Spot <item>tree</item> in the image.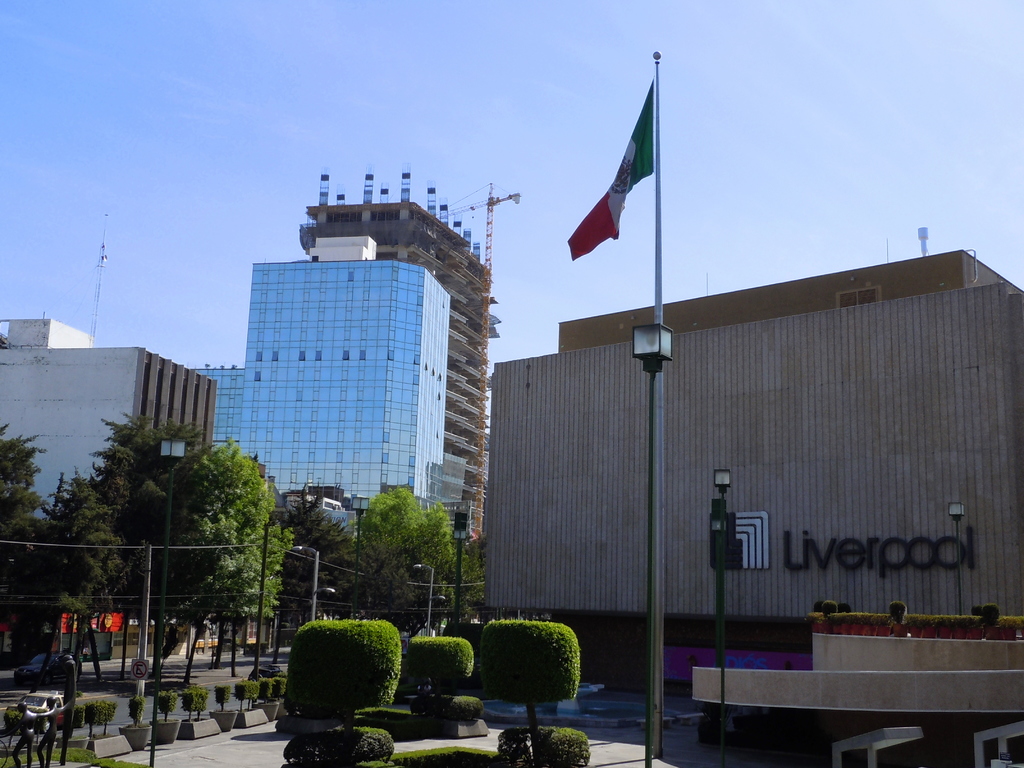
<item>tree</item> found at (x1=401, y1=521, x2=452, y2=636).
